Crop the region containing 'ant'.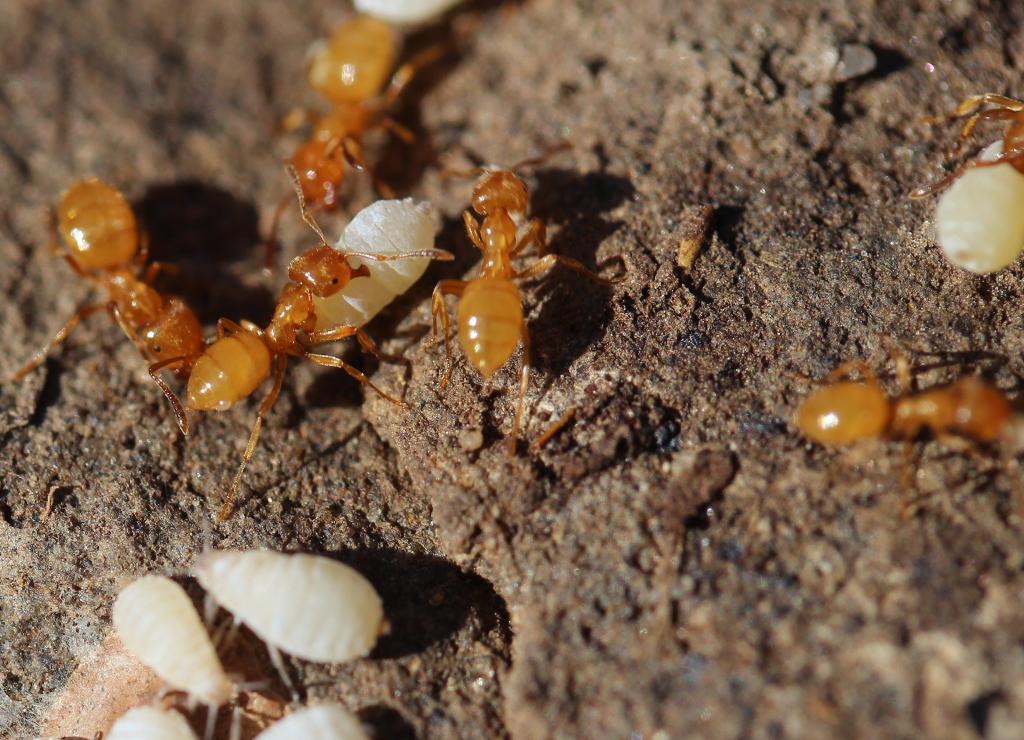
Crop region: l=424, t=147, r=609, b=454.
